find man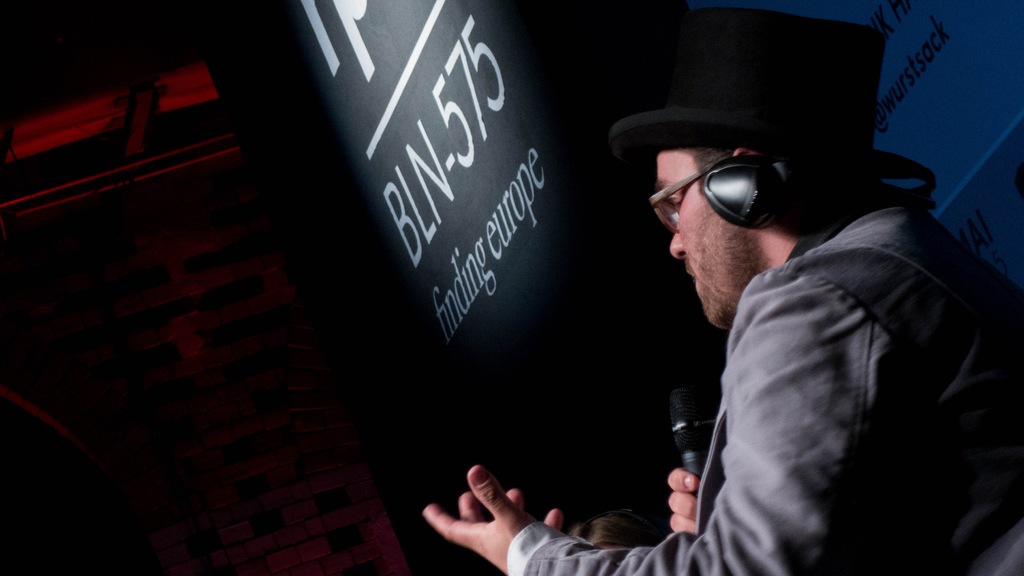
rect(410, 1, 1023, 575)
